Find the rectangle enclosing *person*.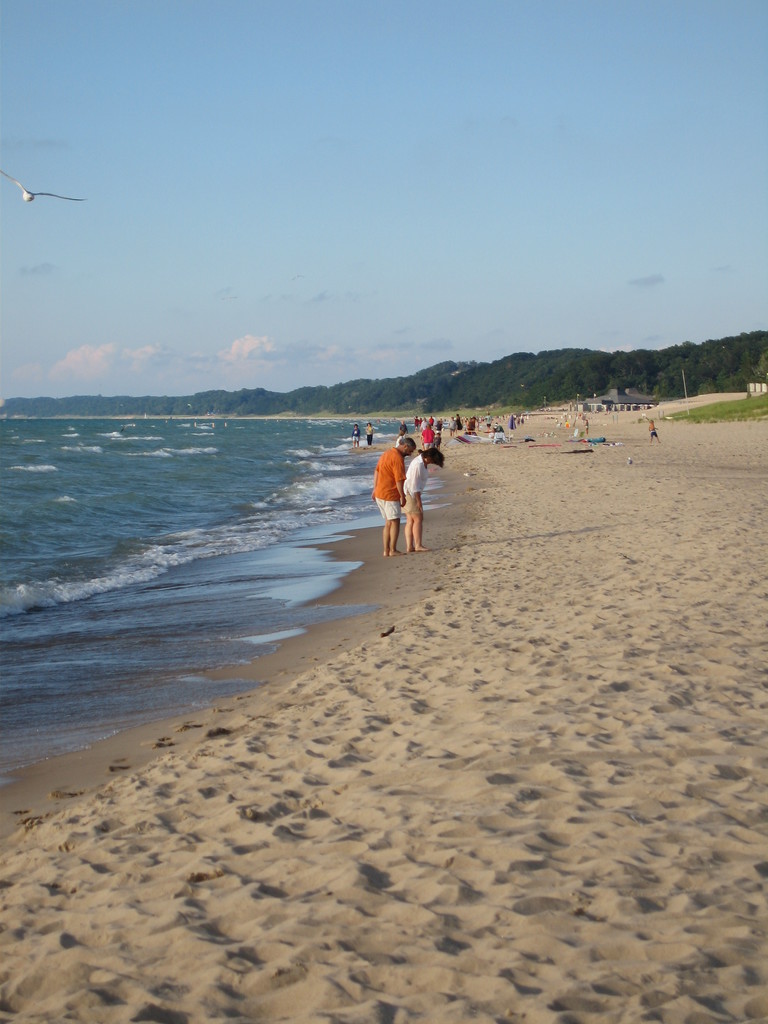
box=[482, 412, 492, 431].
